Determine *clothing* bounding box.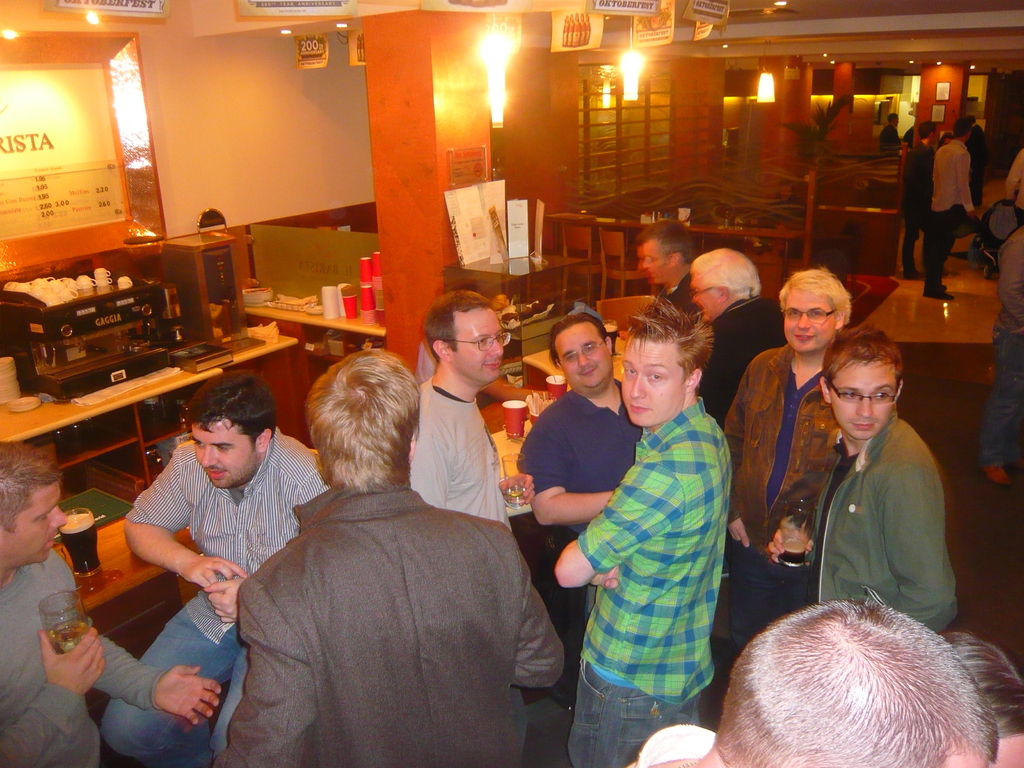
Determined: {"x1": 663, "y1": 268, "x2": 705, "y2": 326}.
